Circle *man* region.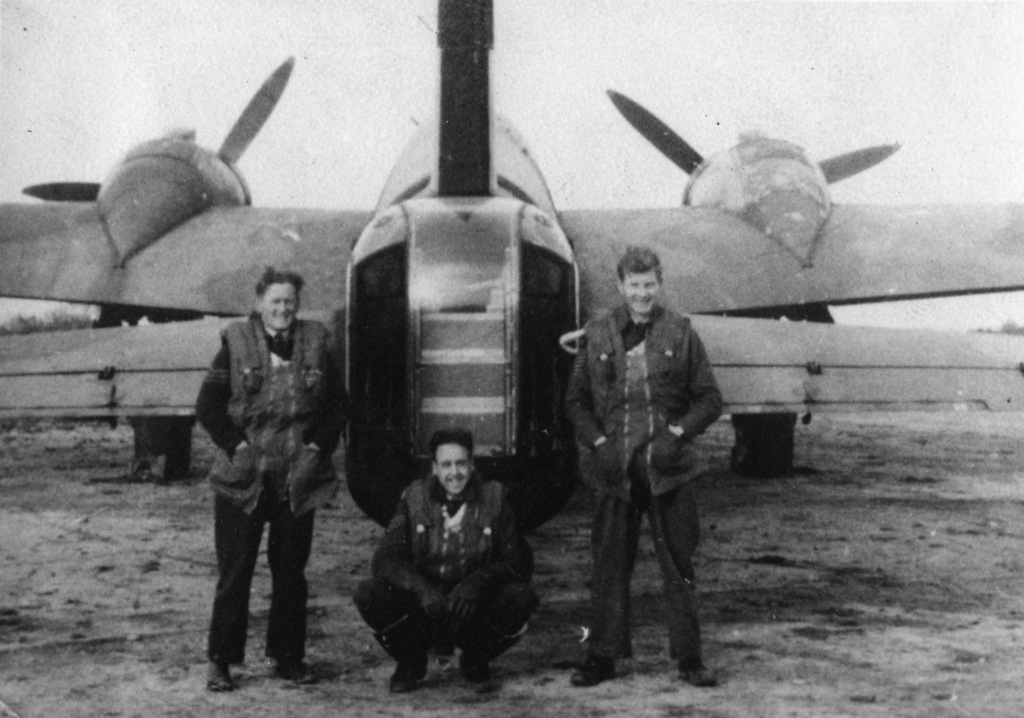
Region: 559, 239, 726, 692.
